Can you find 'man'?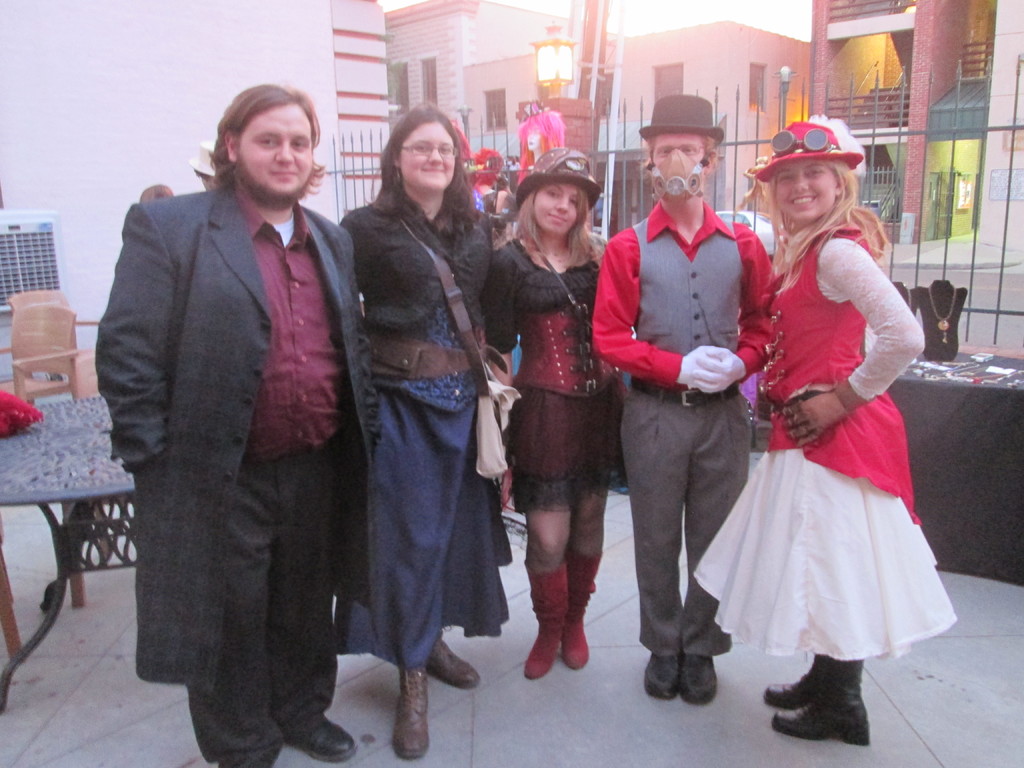
Yes, bounding box: 89, 52, 396, 767.
